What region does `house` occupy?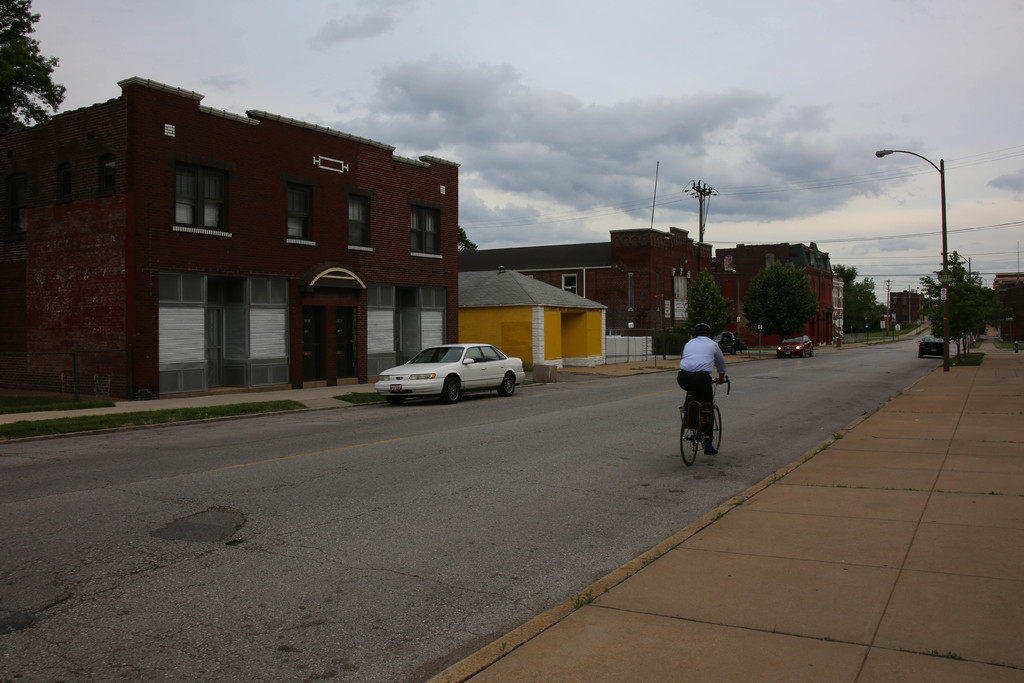
[42,71,479,404].
